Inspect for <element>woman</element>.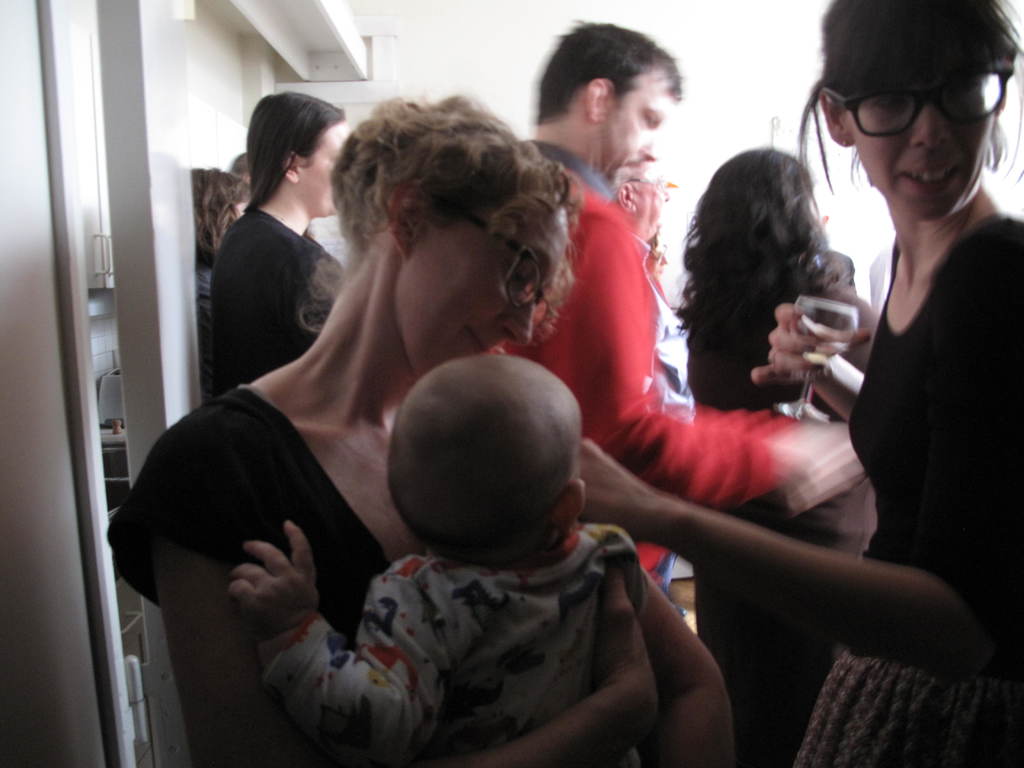
Inspection: bbox=[188, 170, 250, 392].
